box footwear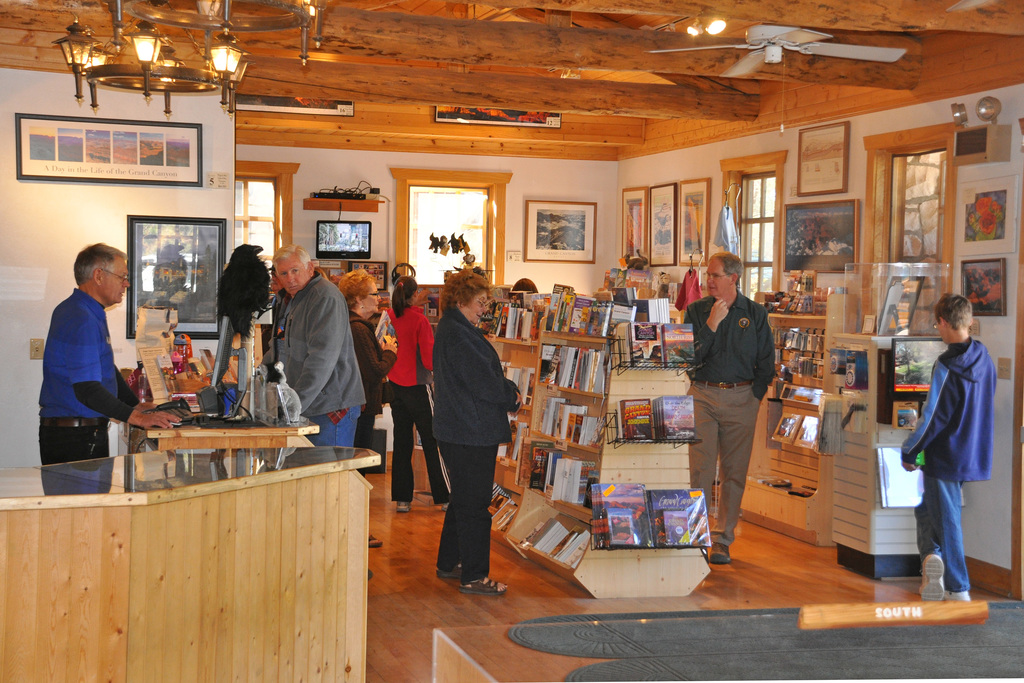
rect(457, 576, 509, 596)
